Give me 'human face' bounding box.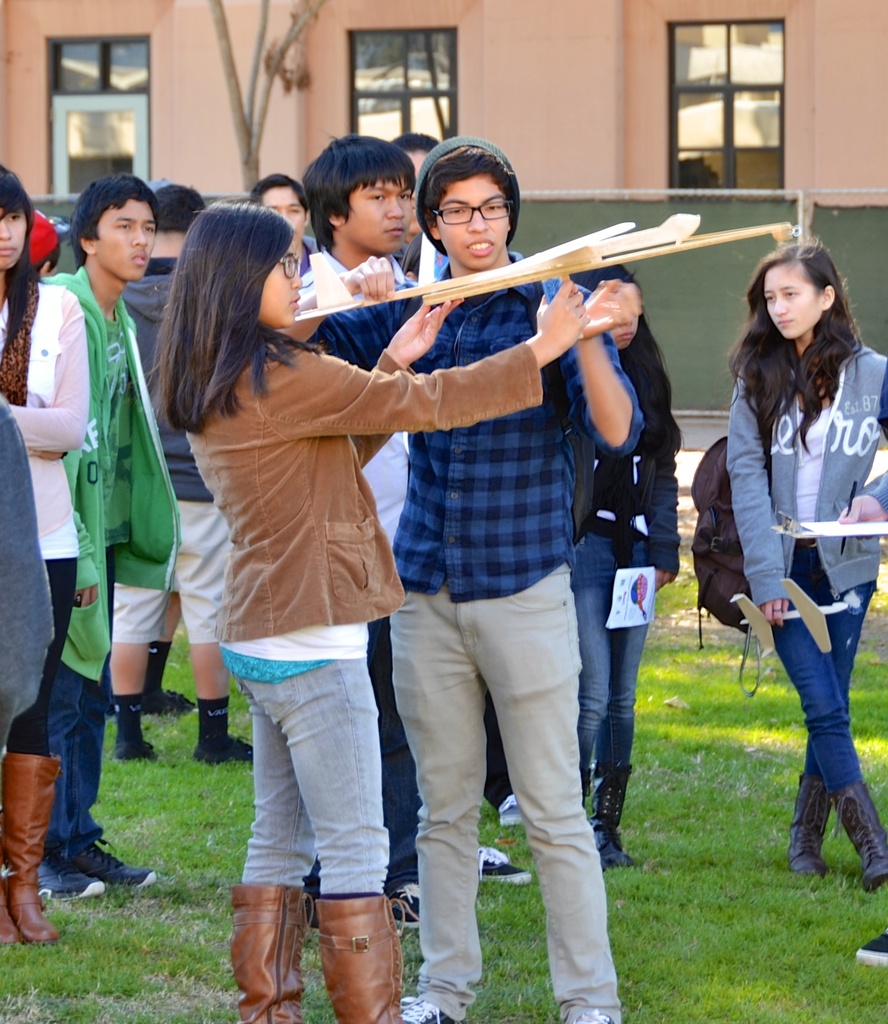
[left=436, top=179, right=511, bottom=275].
